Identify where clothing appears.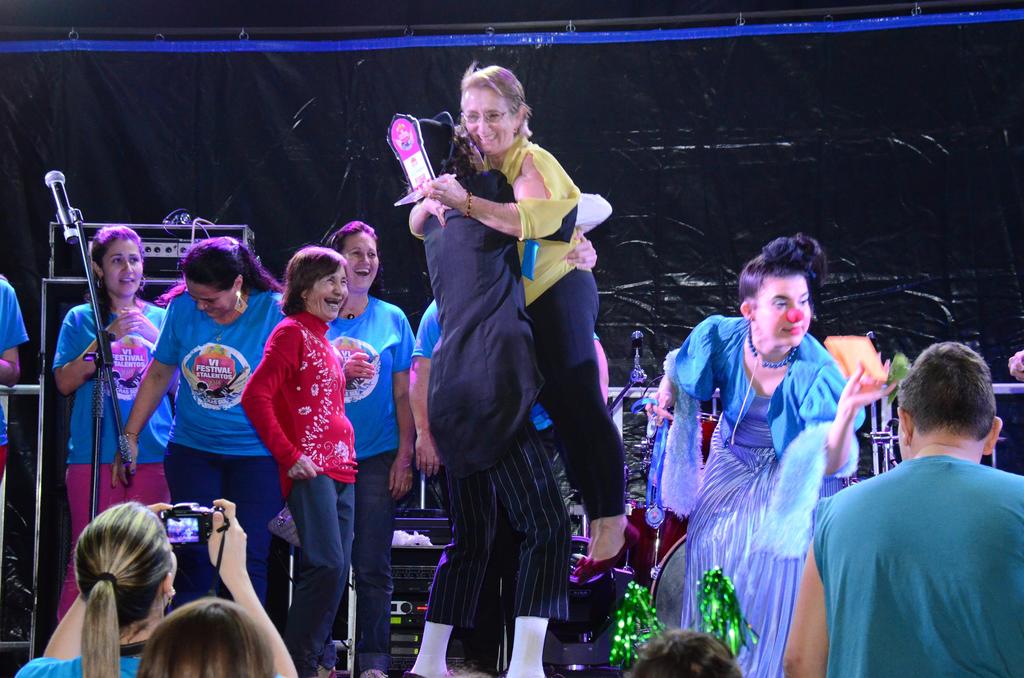
Appears at <region>661, 312, 865, 677</region>.
